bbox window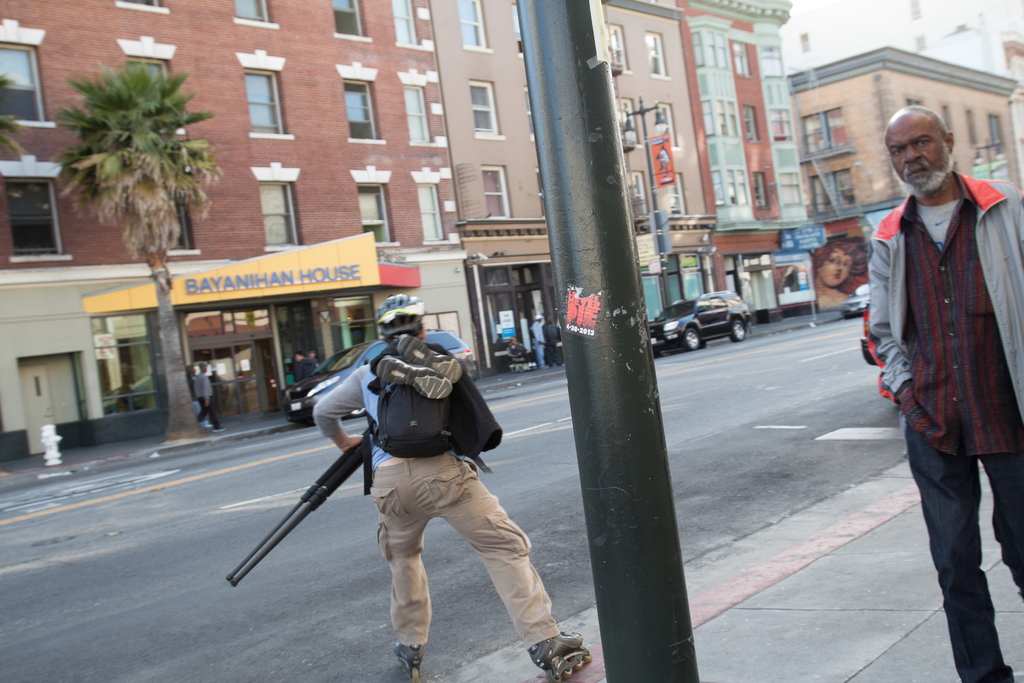
BBox(109, 0, 171, 11)
